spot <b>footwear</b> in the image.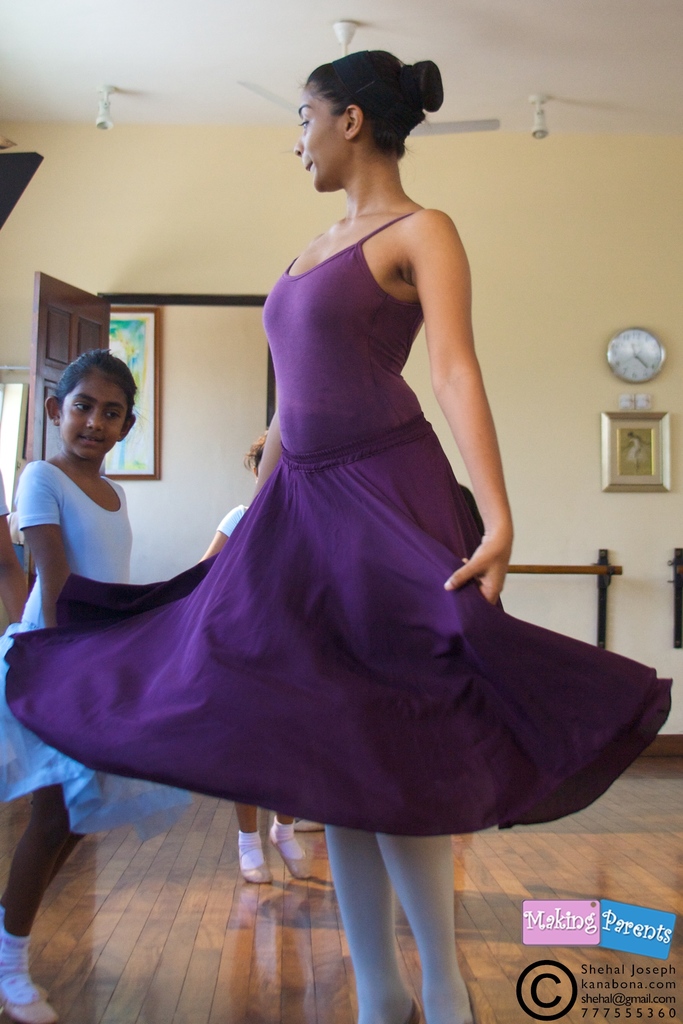
<b>footwear</b> found at 279/835/316/883.
